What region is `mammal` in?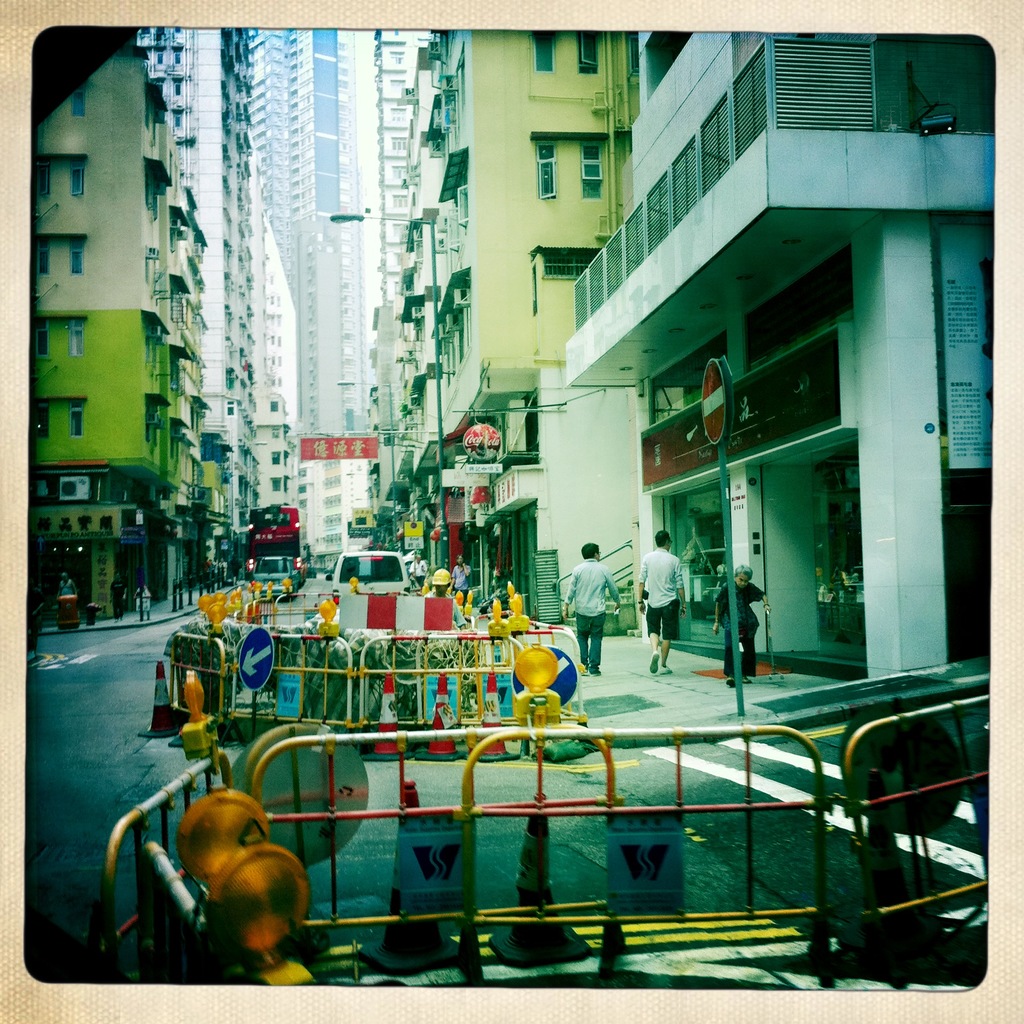
l=637, t=532, r=686, b=674.
